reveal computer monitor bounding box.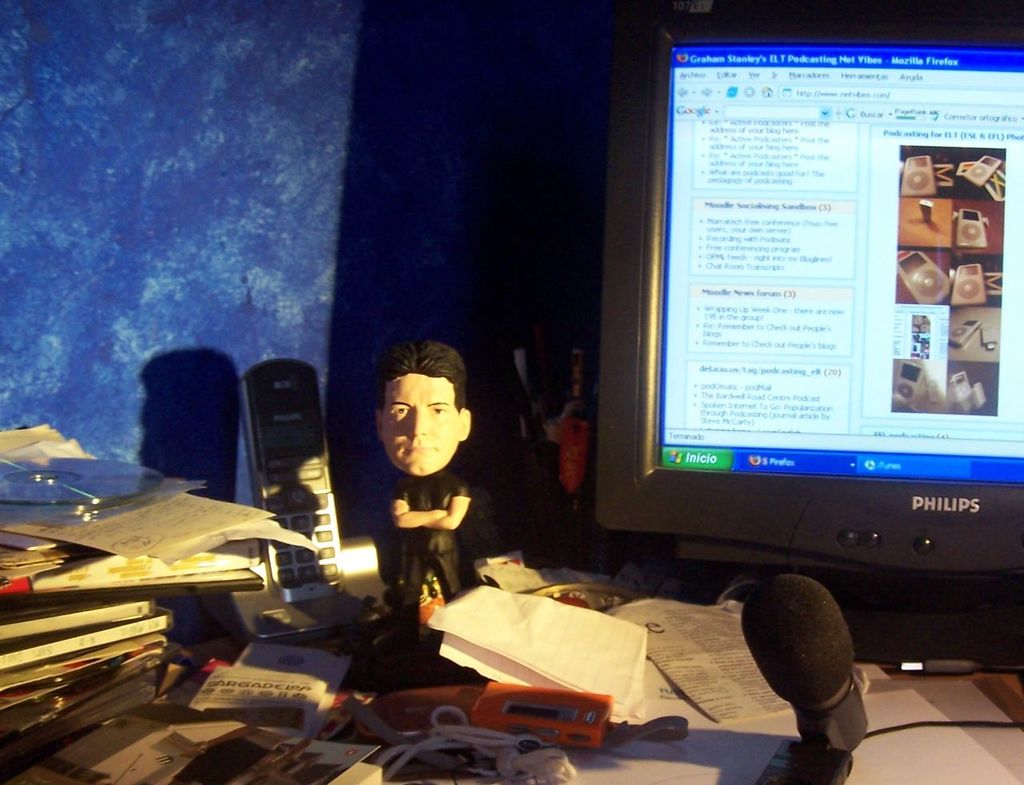
Revealed: 596 1 1023 664.
